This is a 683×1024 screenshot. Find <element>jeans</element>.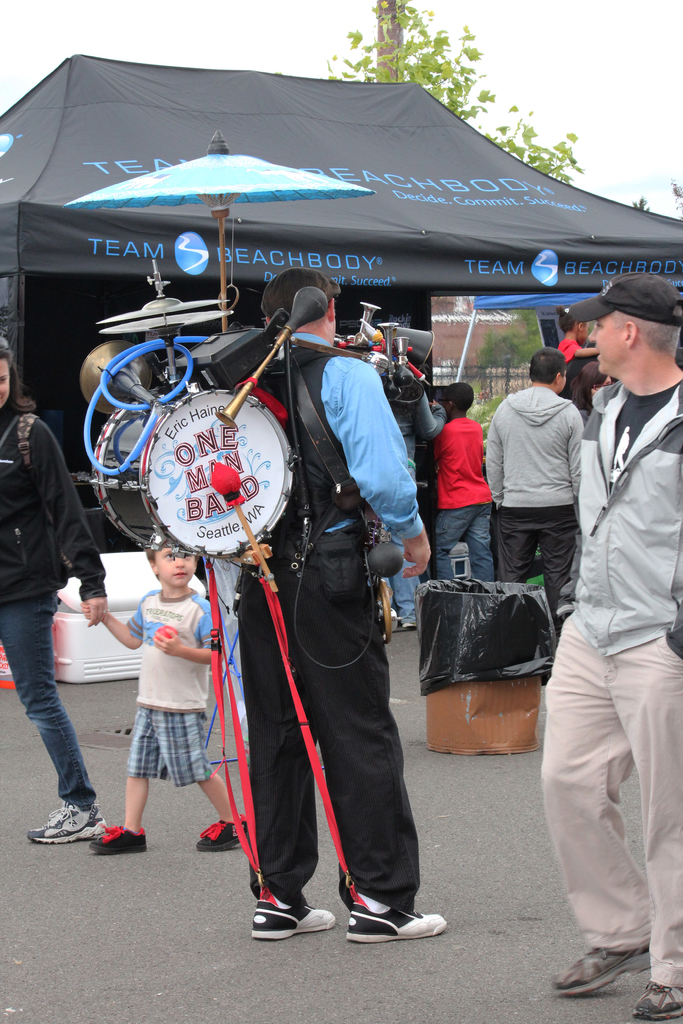
Bounding box: left=4, top=622, right=99, bottom=845.
